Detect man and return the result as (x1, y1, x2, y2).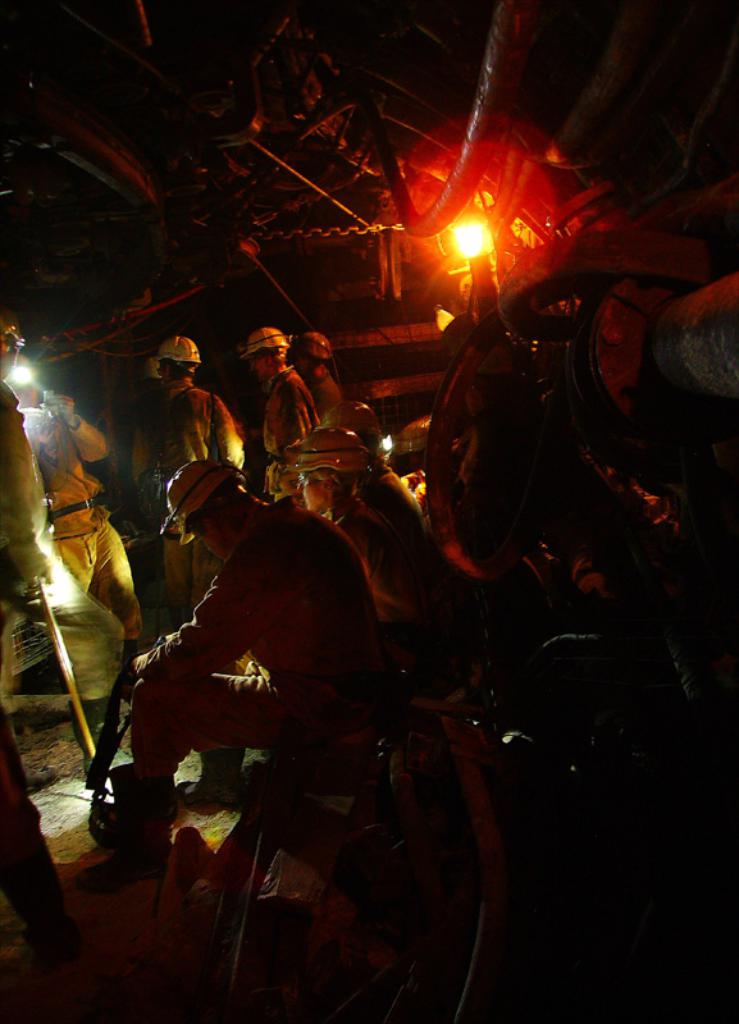
(296, 421, 425, 694).
